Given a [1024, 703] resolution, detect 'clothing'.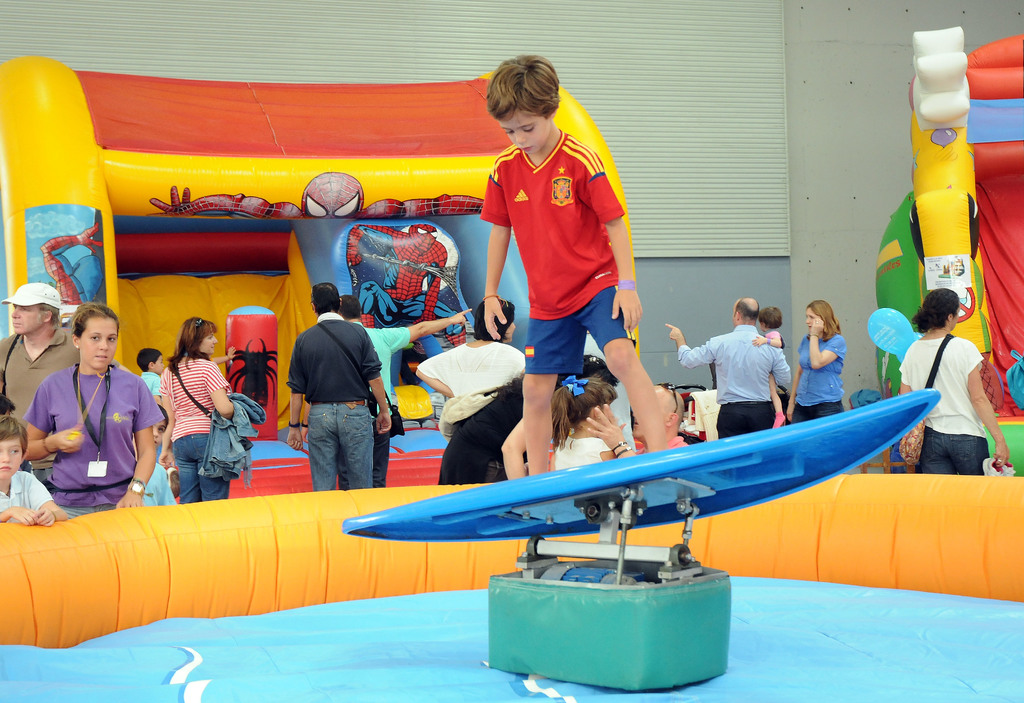
box(276, 291, 384, 494).
